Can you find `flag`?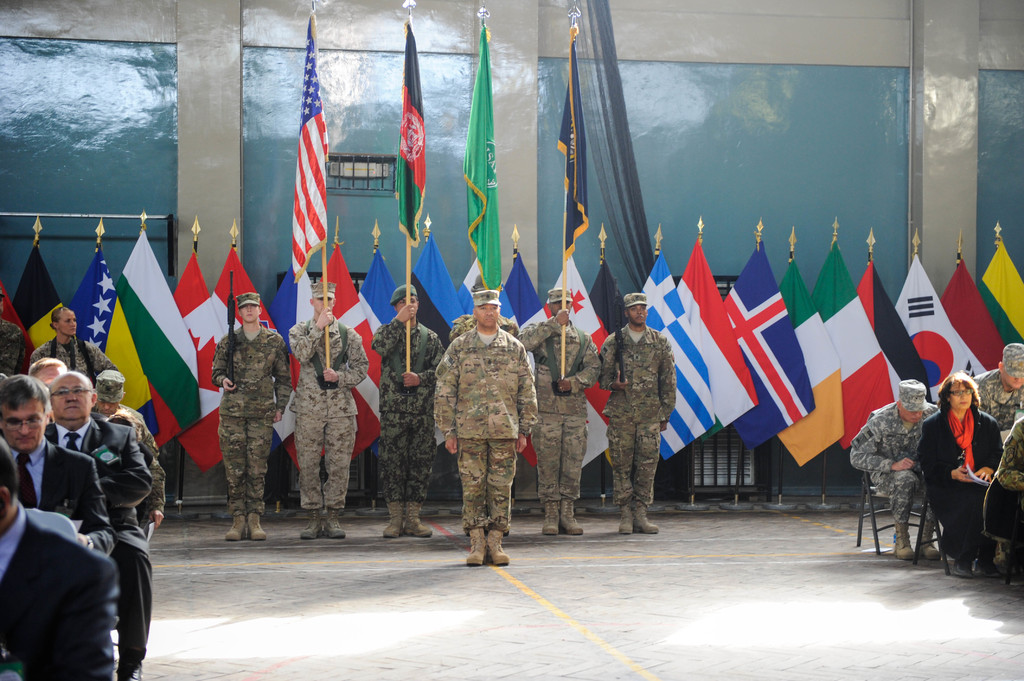
Yes, bounding box: (x1=934, y1=262, x2=1017, y2=369).
